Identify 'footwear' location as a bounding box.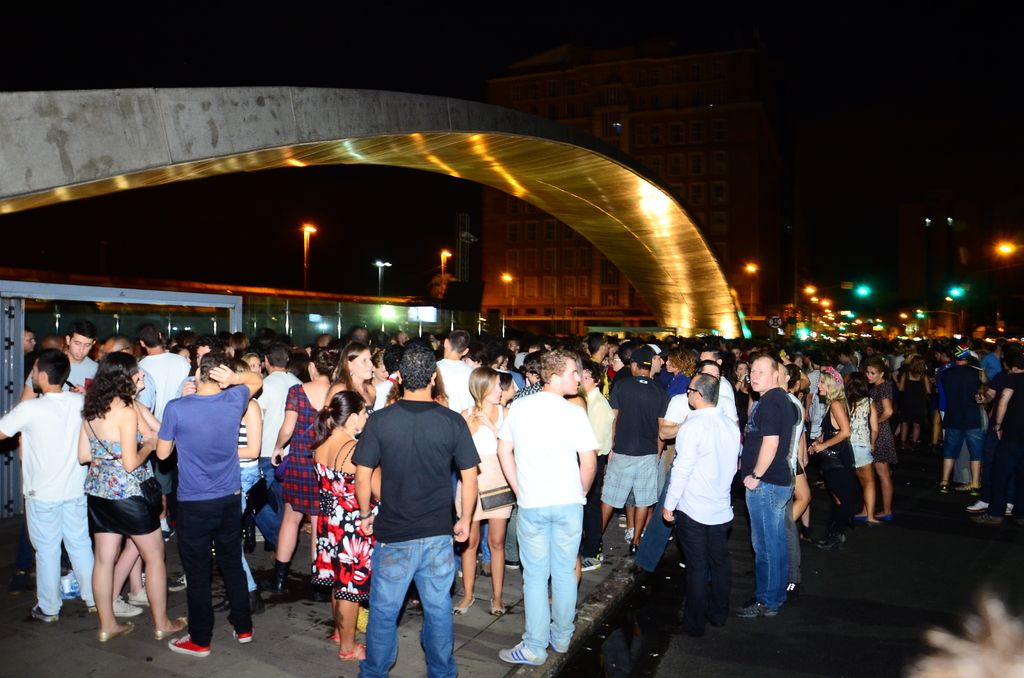
125/588/150/611.
